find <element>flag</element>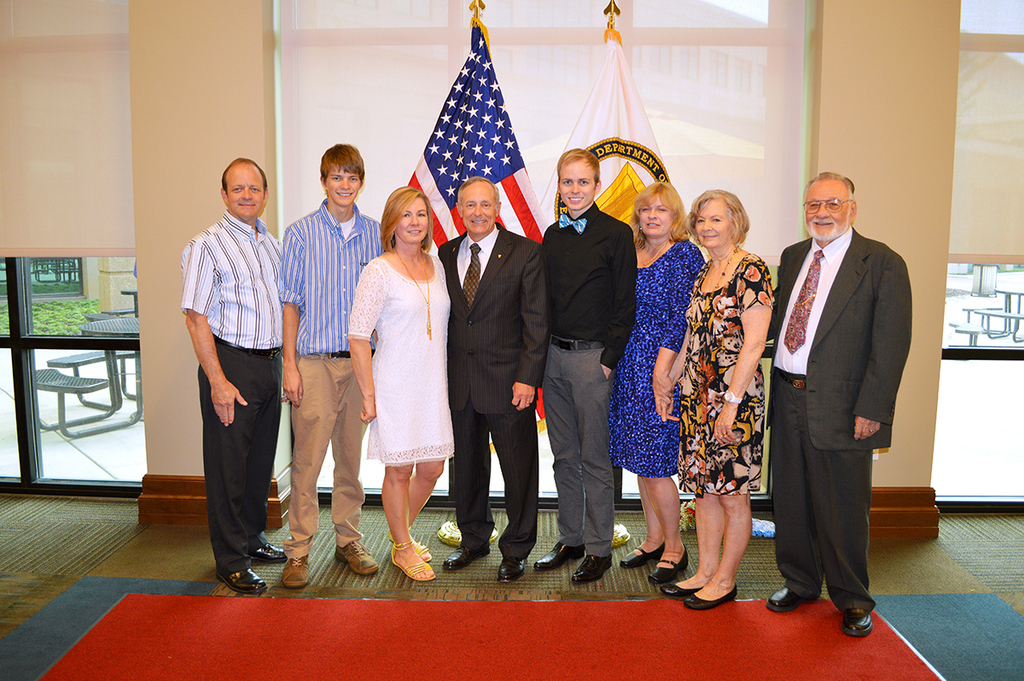
left=534, top=35, right=687, bottom=235
